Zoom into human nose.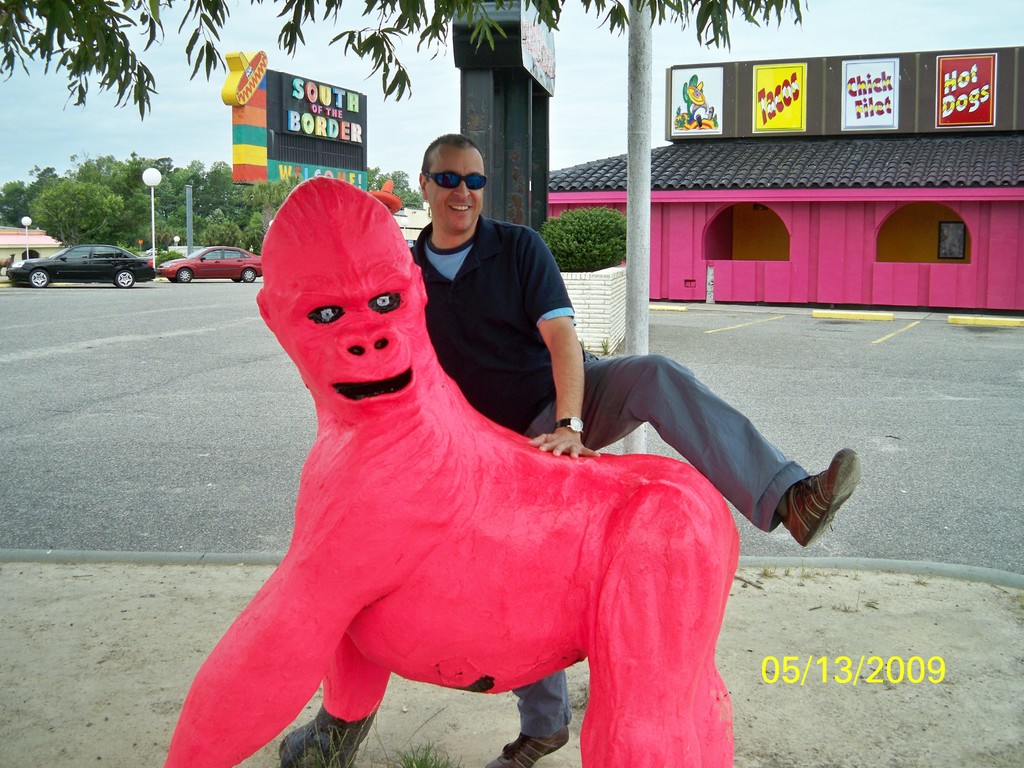
Zoom target: BBox(453, 180, 470, 196).
